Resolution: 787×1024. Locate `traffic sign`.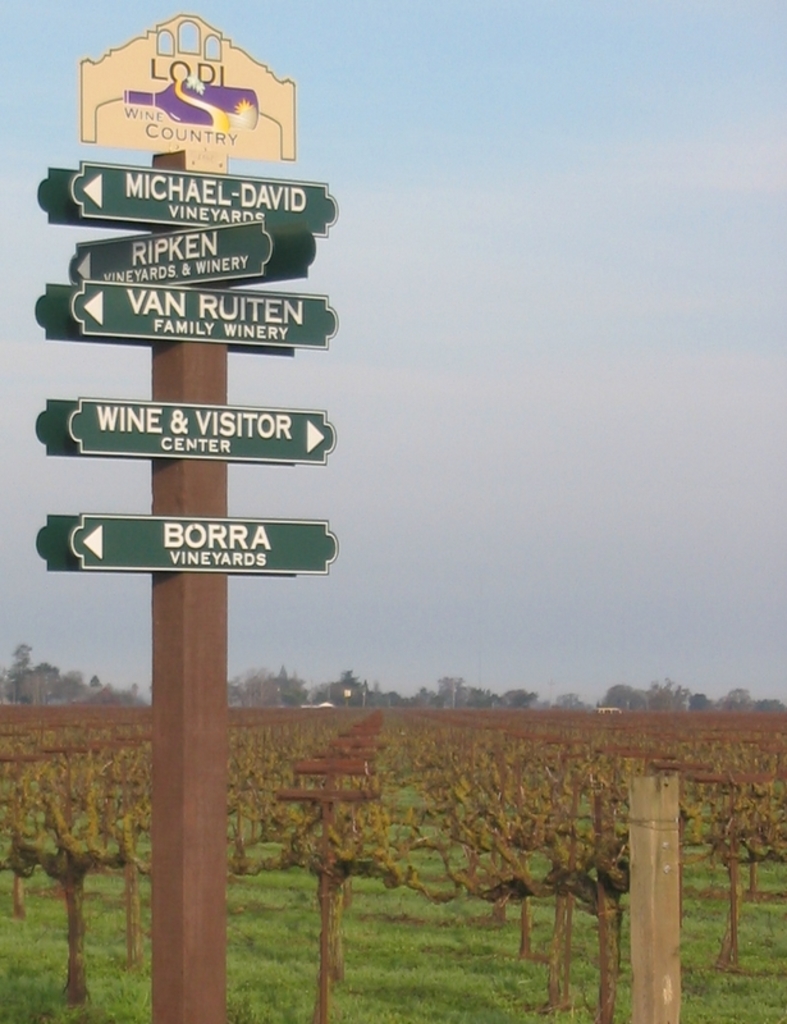
[x1=67, y1=284, x2=340, y2=343].
